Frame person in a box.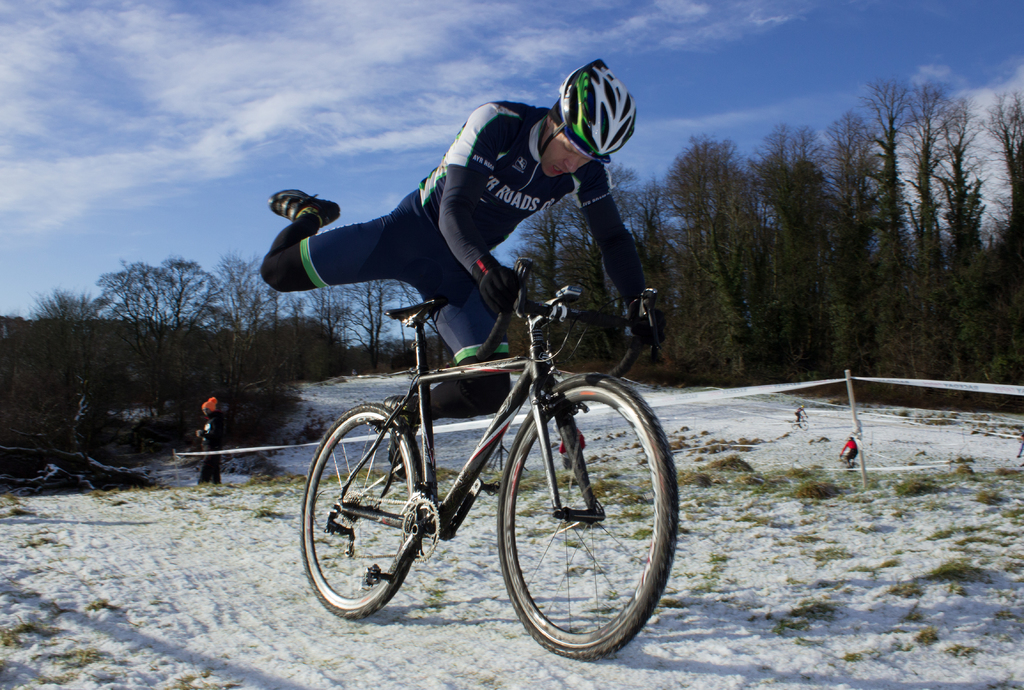
[838,436,862,473].
